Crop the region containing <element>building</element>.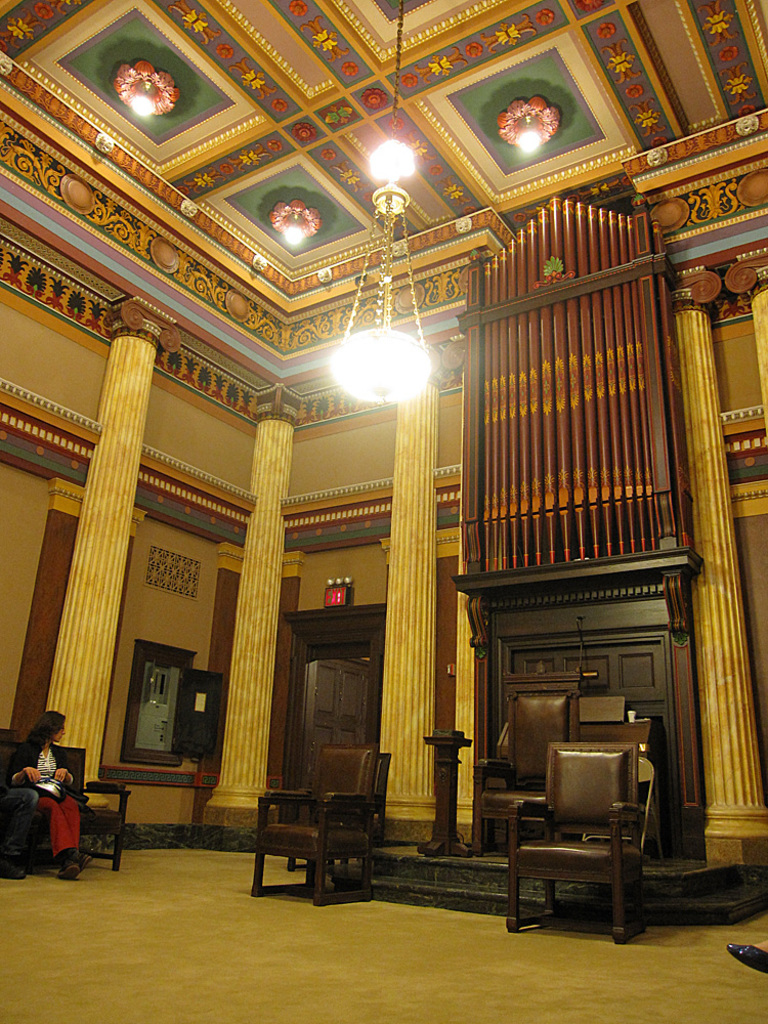
Crop region: (0, 0, 767, 1021).
